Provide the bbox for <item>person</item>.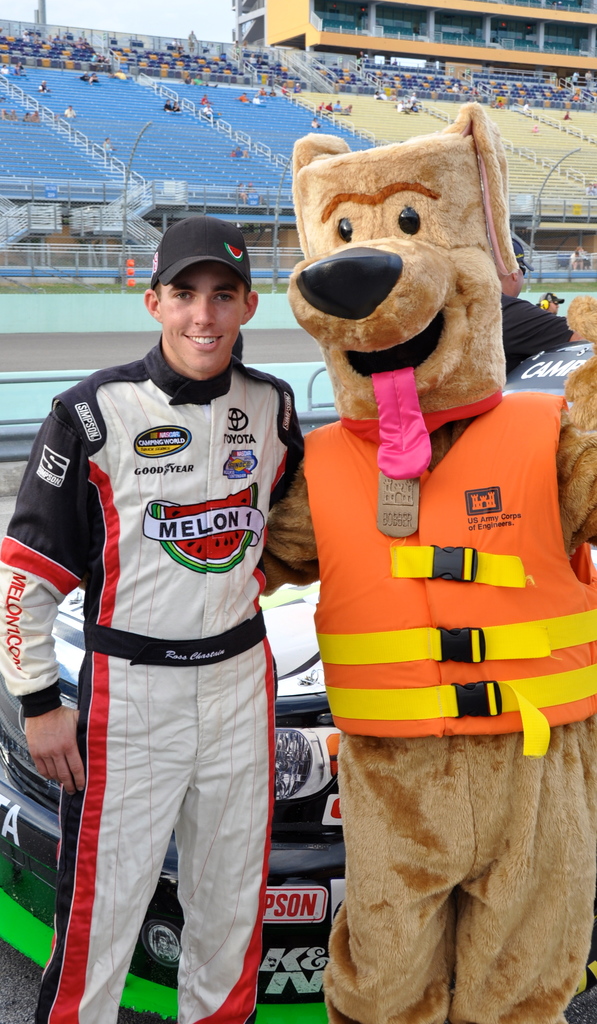
{"x1": 560, "y1": 108, "x2": 574, "y2": 122}.
